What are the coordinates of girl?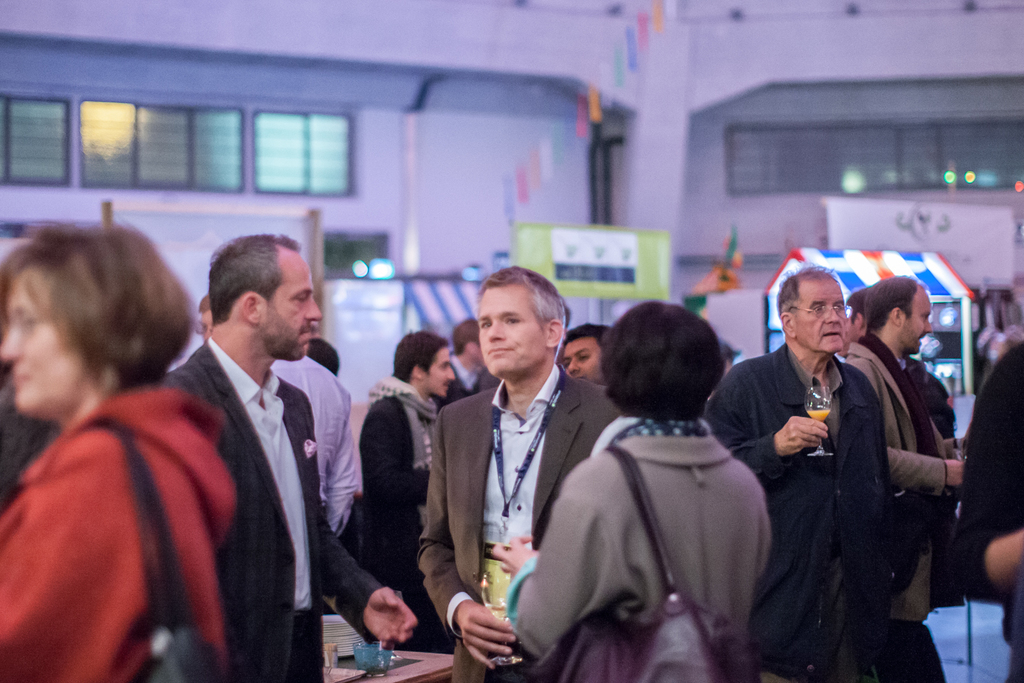
bbox=(0, 225, 225, 682).
